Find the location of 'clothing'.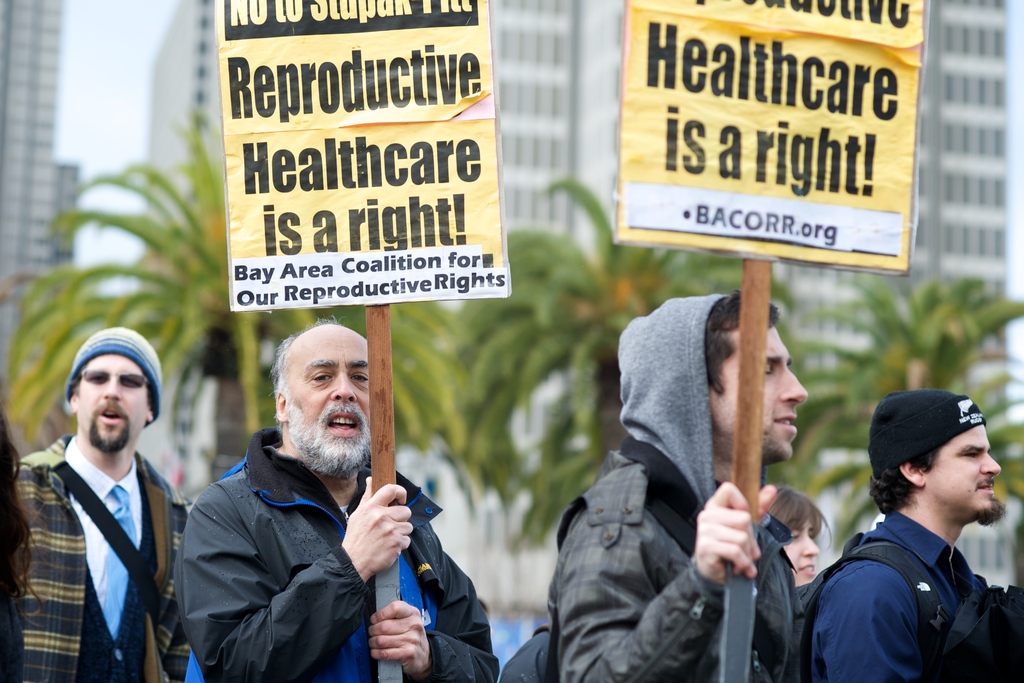
Location: rect(803, 493, 1014, 675).
